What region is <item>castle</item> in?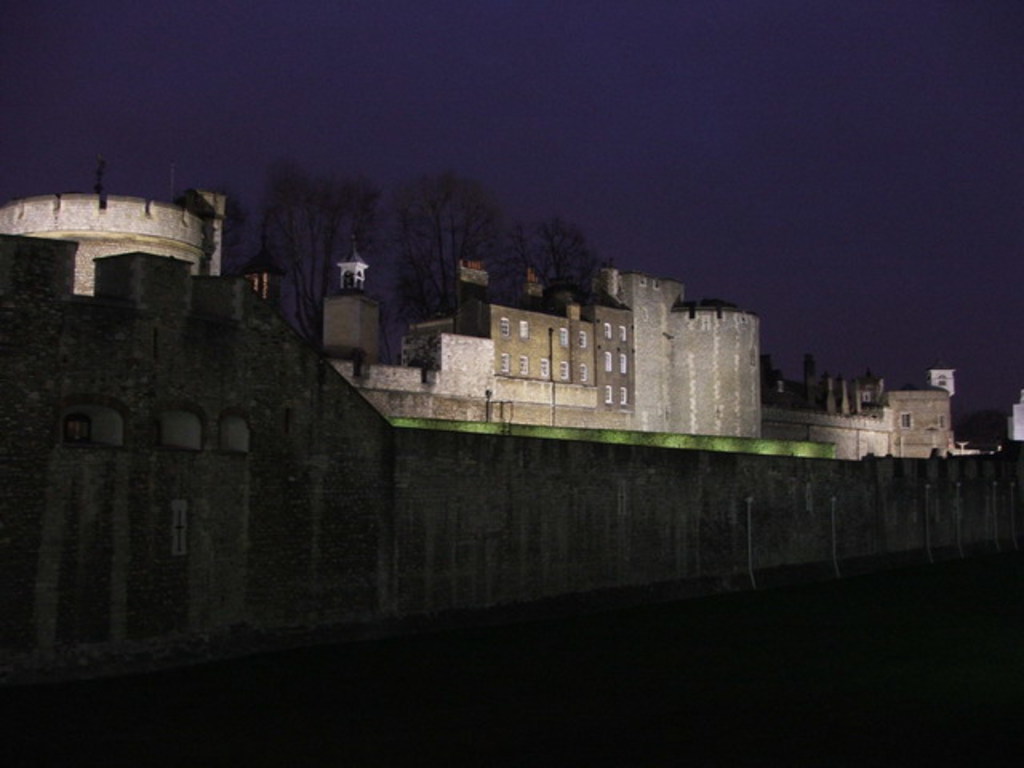
[43, 133, 947, 637].
